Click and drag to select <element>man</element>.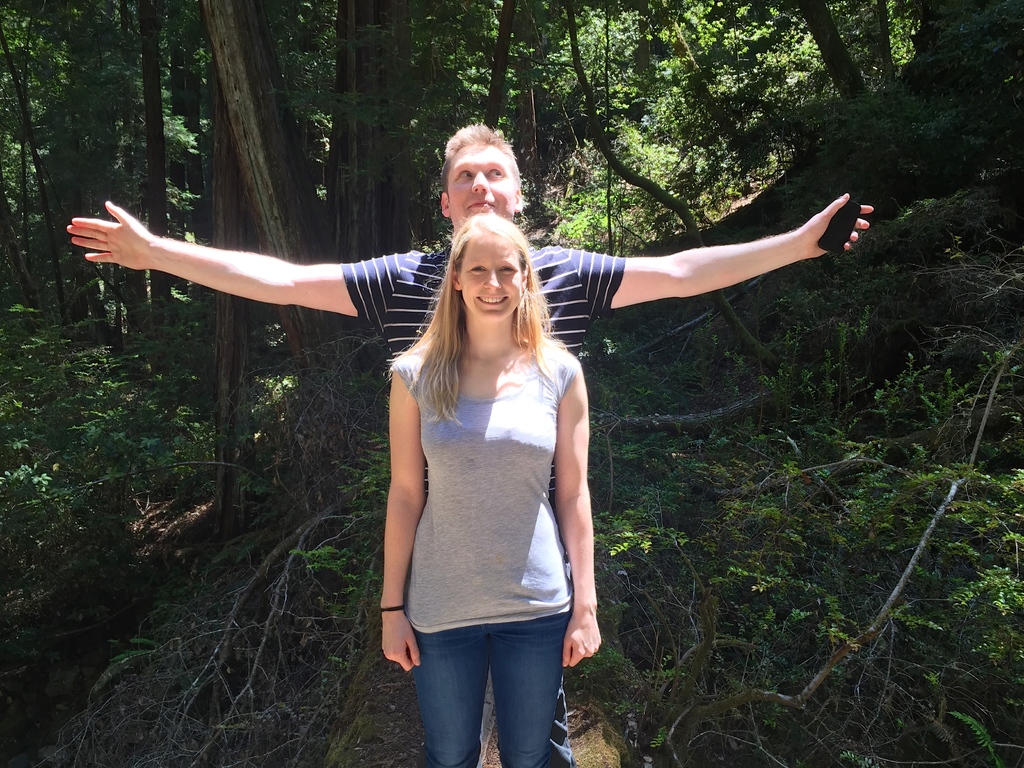
Selection: bbox=[160, 169, 811, 730].
